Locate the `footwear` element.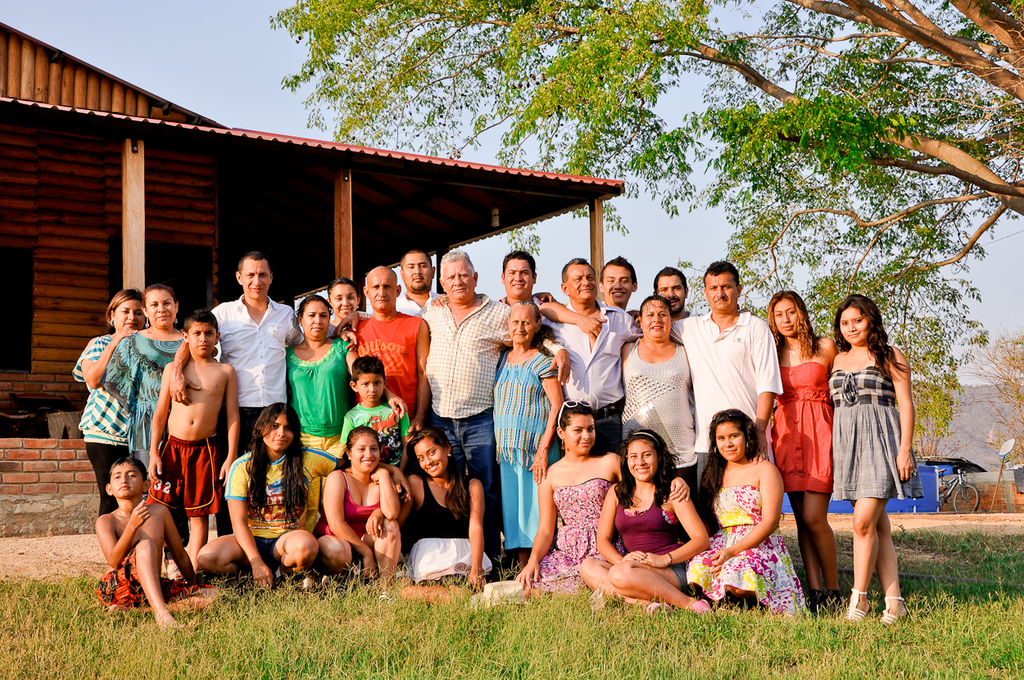
Element bbox: bbox=[875, 595, 913, 627].
